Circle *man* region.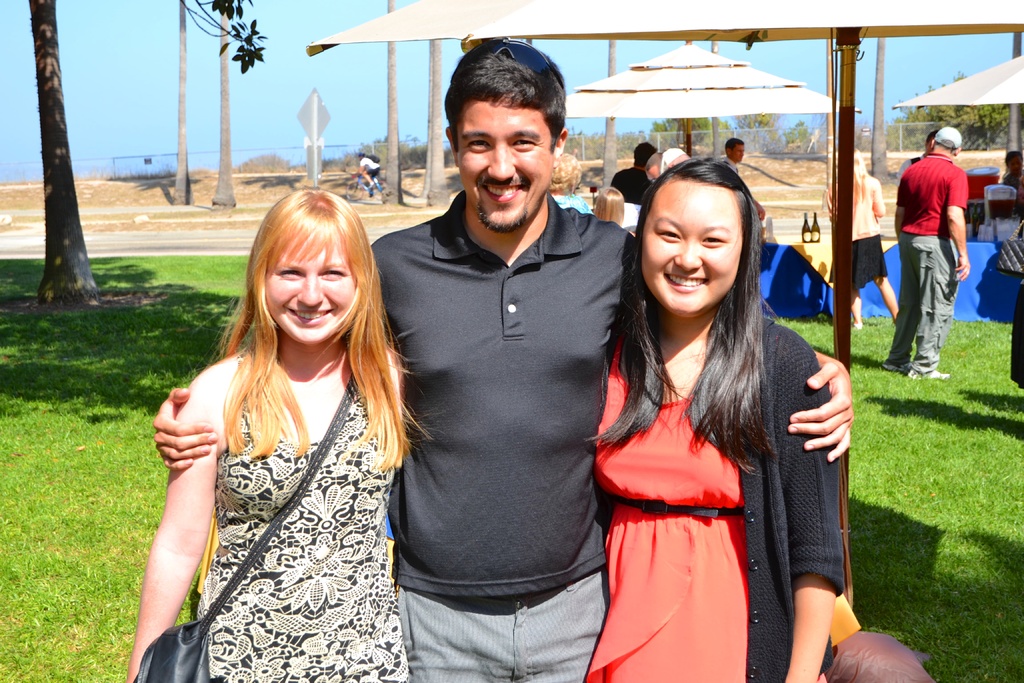
Region: [358,154,381,185].
